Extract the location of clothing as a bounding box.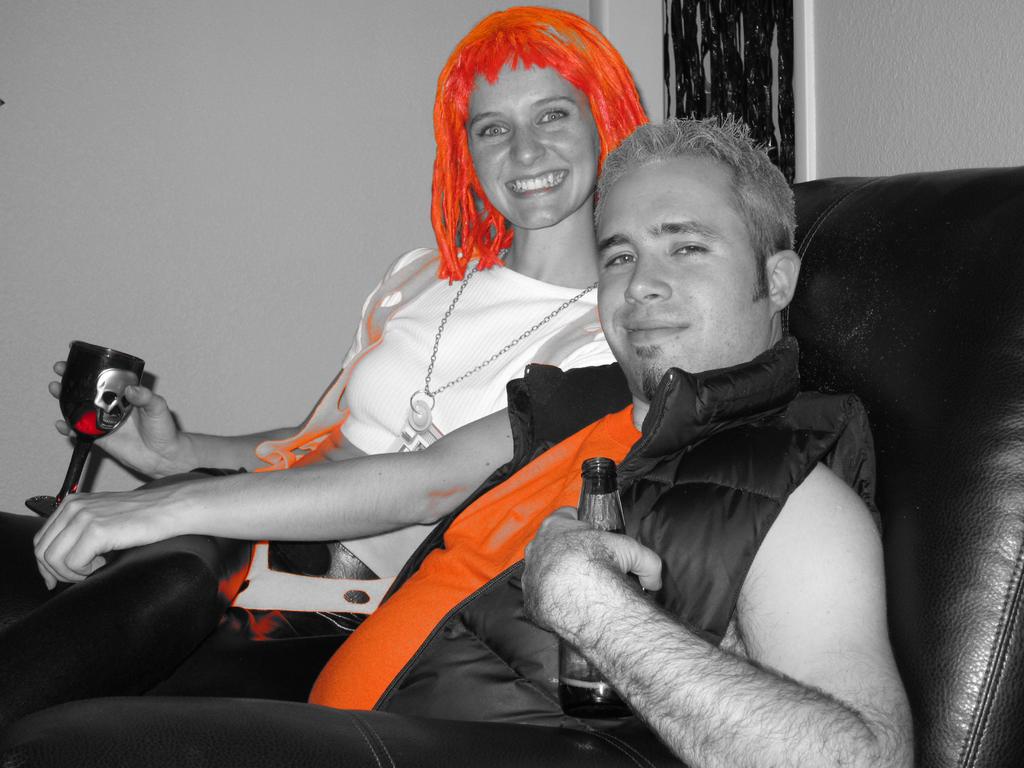
crop(341, 244, 615, 459).
